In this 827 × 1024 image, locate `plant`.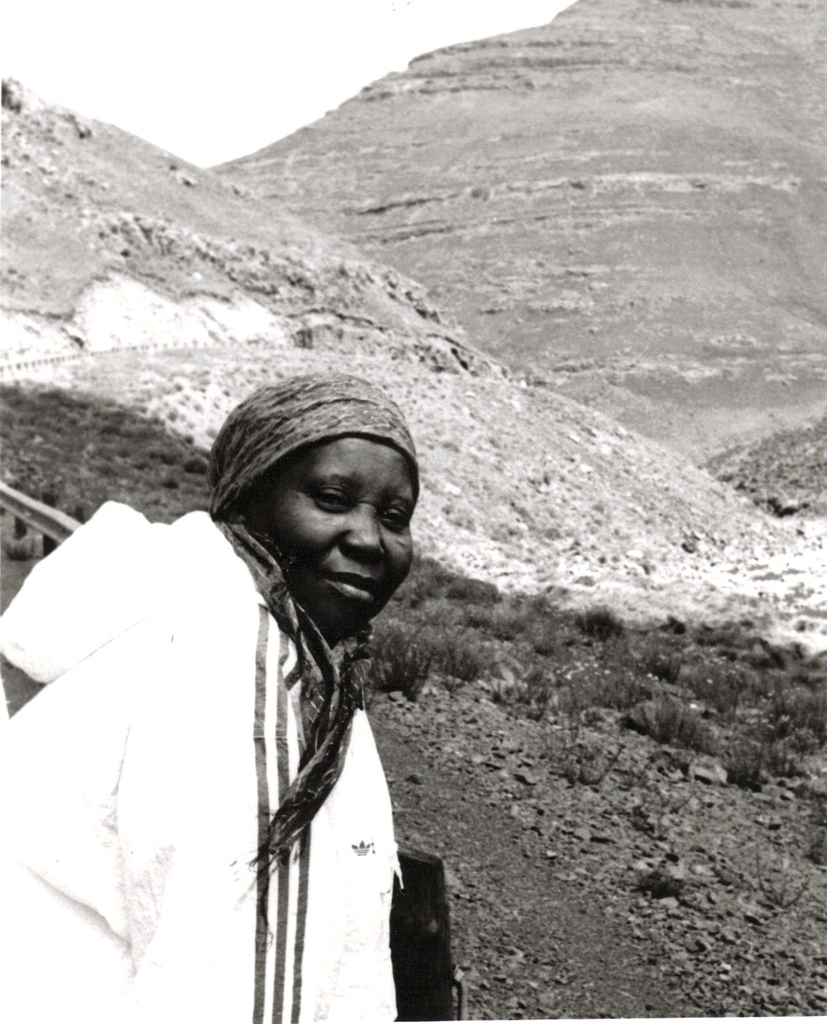
Bounding box: (490, 616, 521, 644).
